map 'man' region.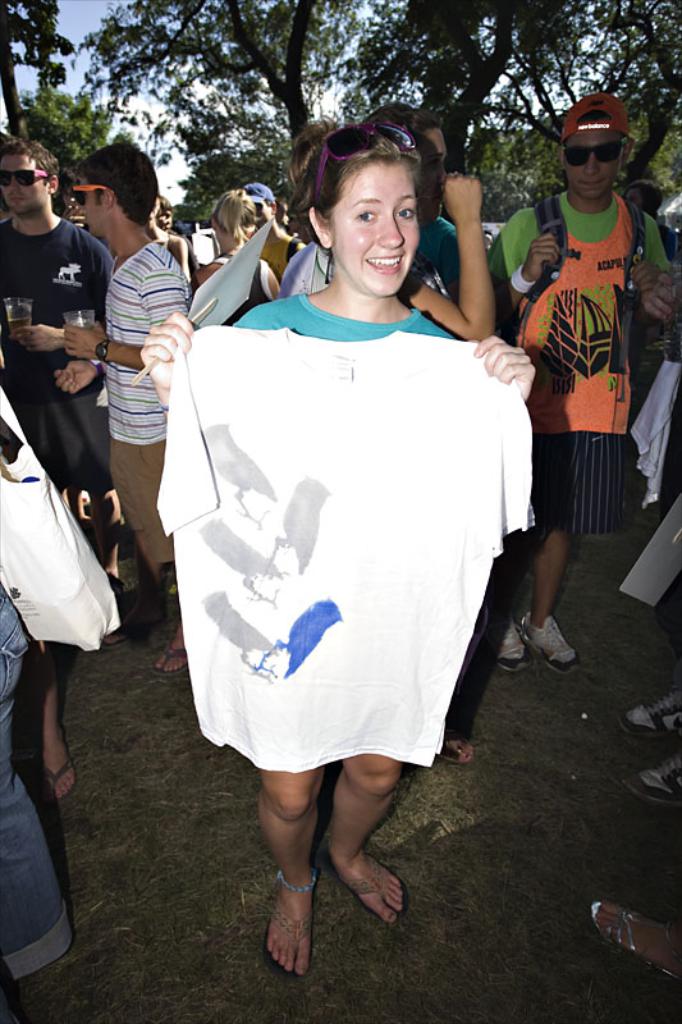
Mapped to (x1=479, y1=88, x2=681, y2=678).
